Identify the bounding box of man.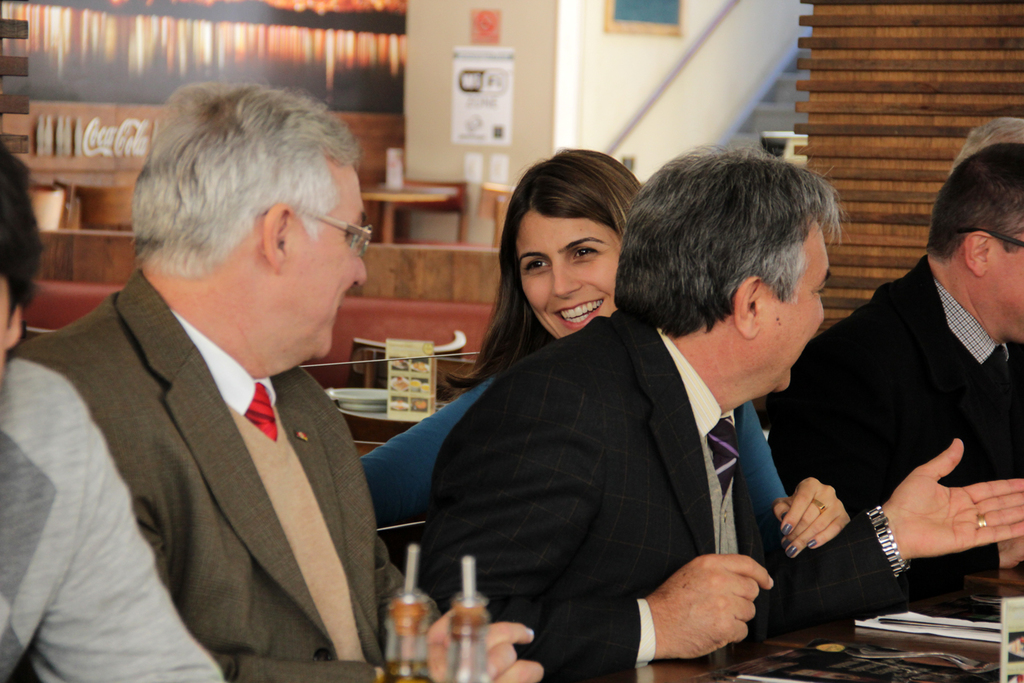
rect(424, 143, 1023, 682).
